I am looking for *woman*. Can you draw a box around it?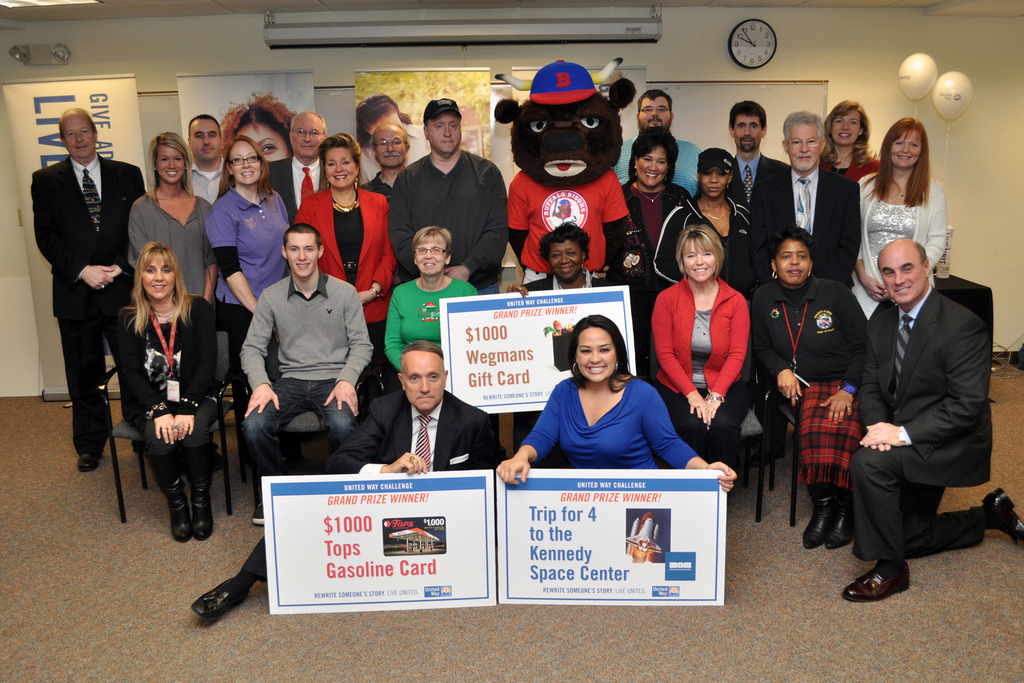
Sure, the bounding box is region(621, 126, 692, 297).
